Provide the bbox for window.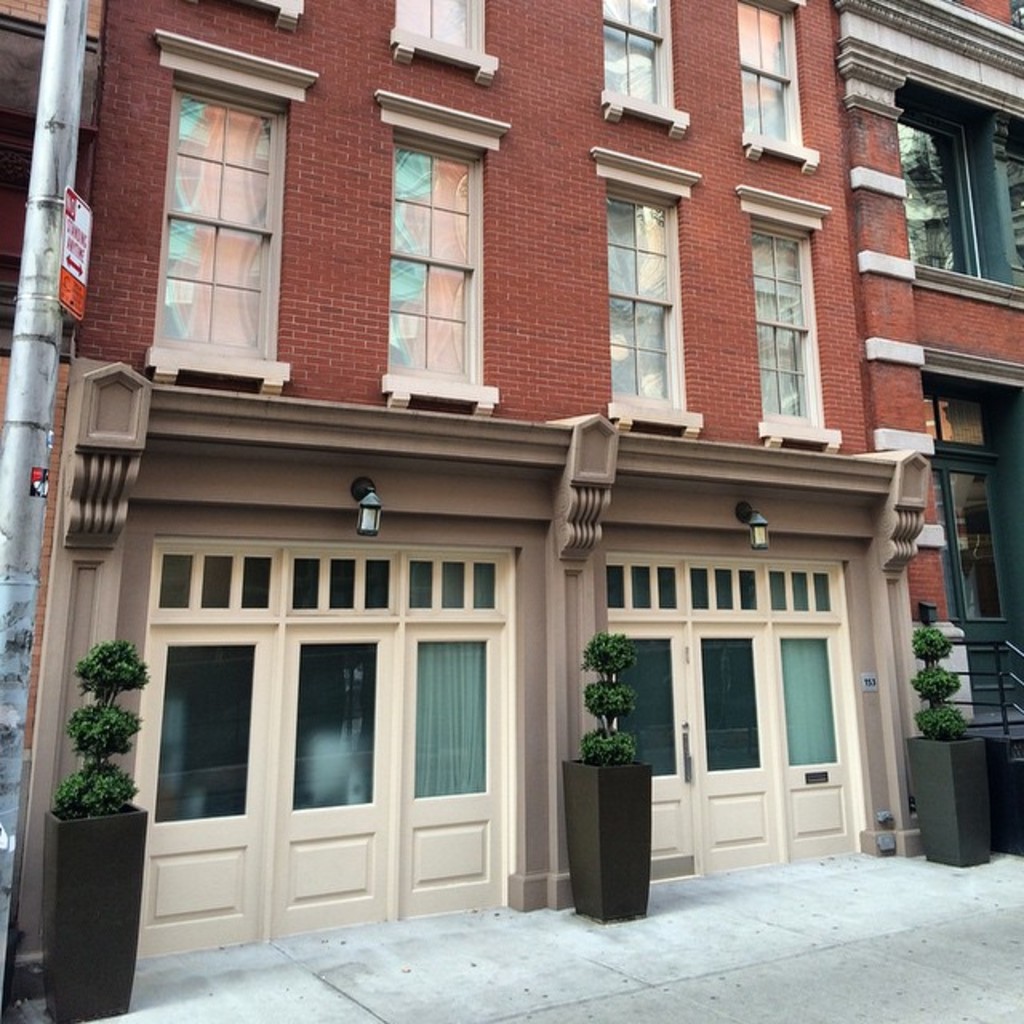
{"left": 290, "top": 645, "right": 379, "bottom": 803}.
